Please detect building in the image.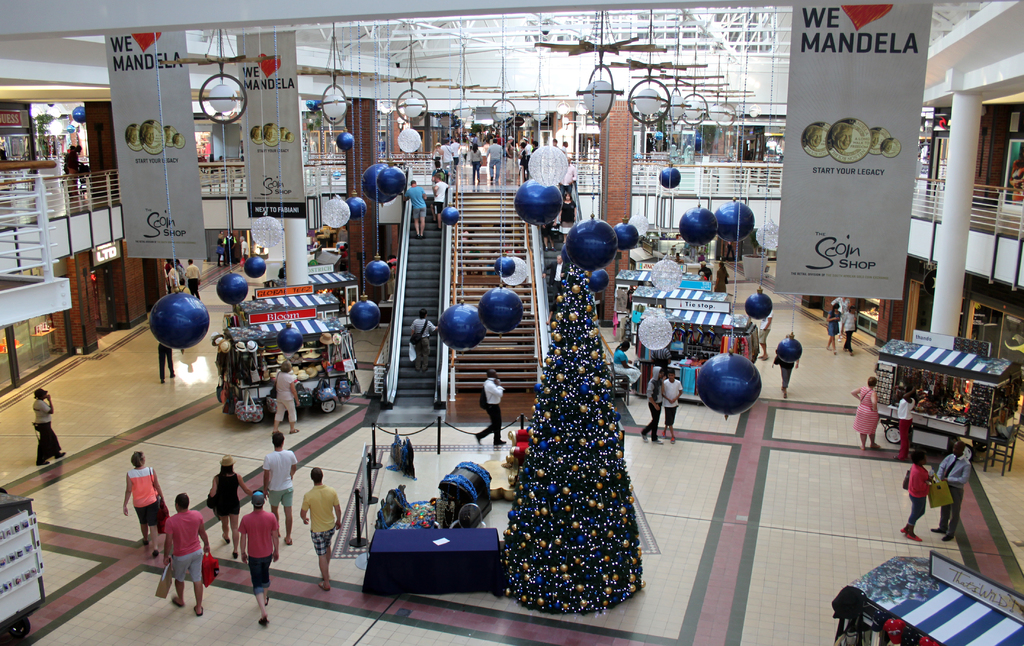
[0,0,1023,645].
